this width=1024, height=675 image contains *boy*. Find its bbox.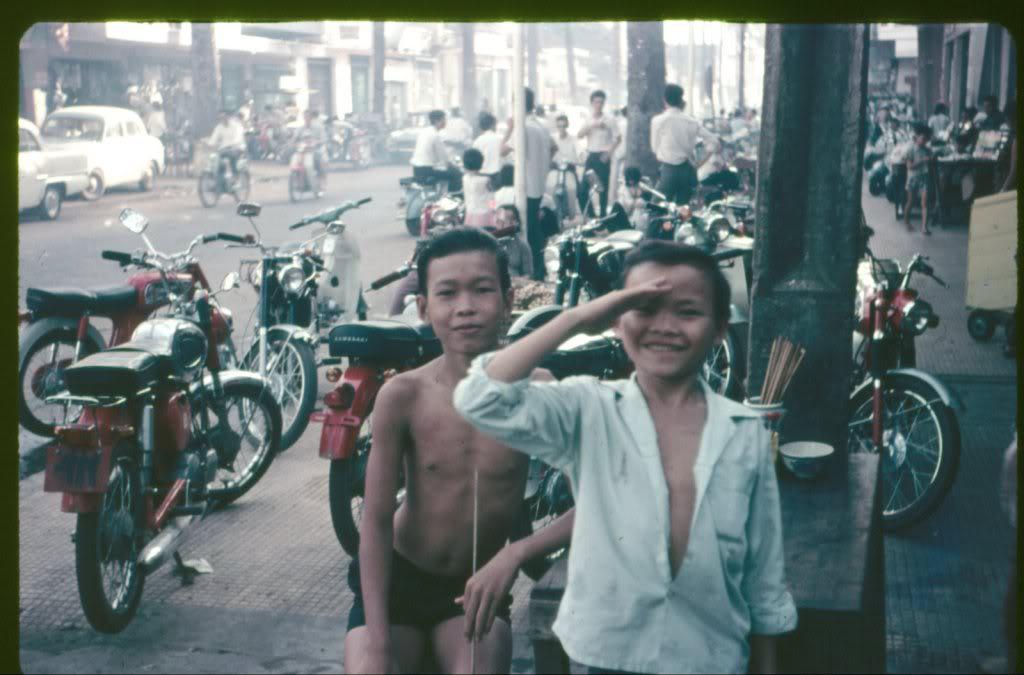
(x1=339, y1=225, x2=579, y2=674).
